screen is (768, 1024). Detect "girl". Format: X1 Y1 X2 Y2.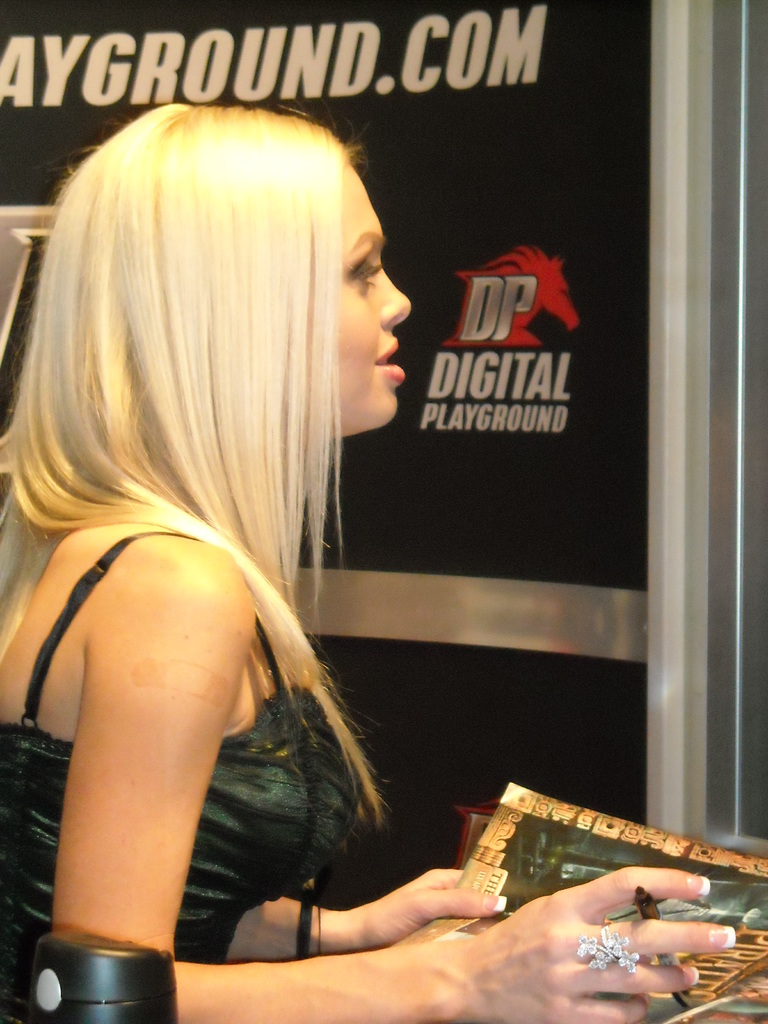
0 106 742 1023.
